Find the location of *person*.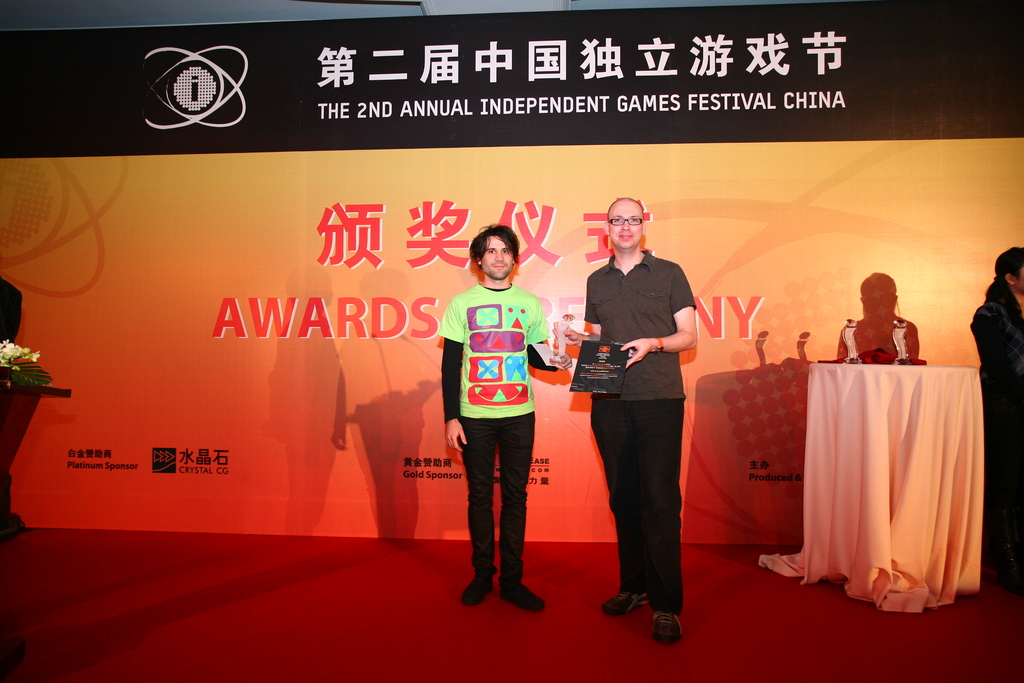
Location: <box>968,244,1023,588</box>.
